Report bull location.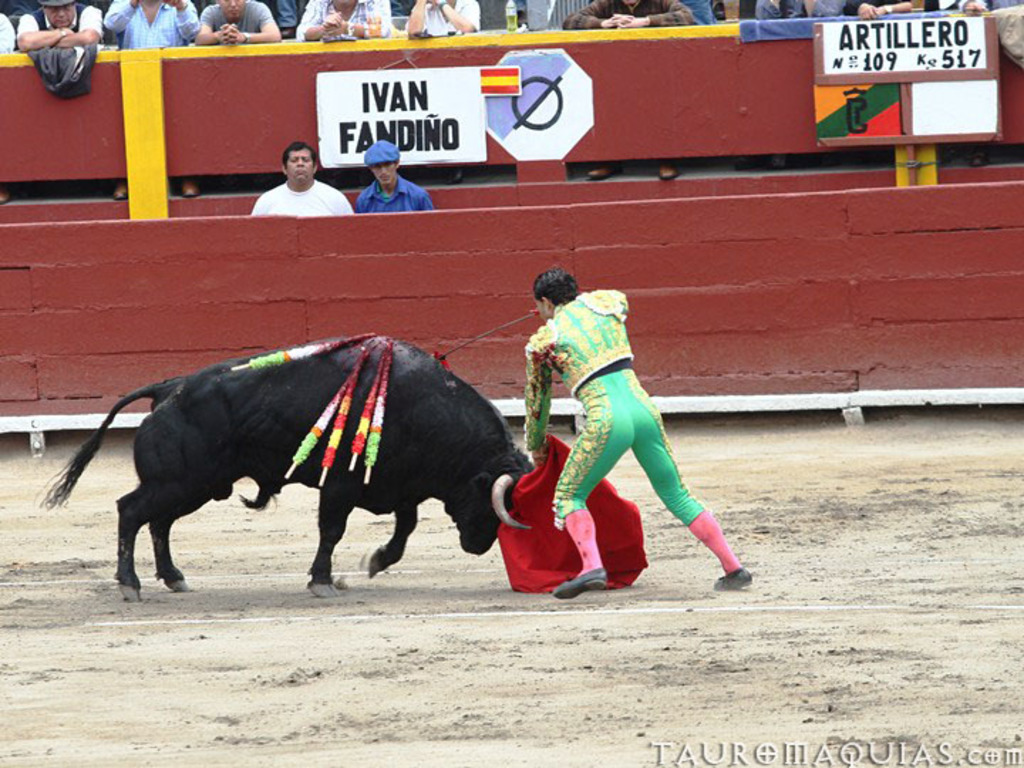
Report: box(31, 327, 538, 603).
